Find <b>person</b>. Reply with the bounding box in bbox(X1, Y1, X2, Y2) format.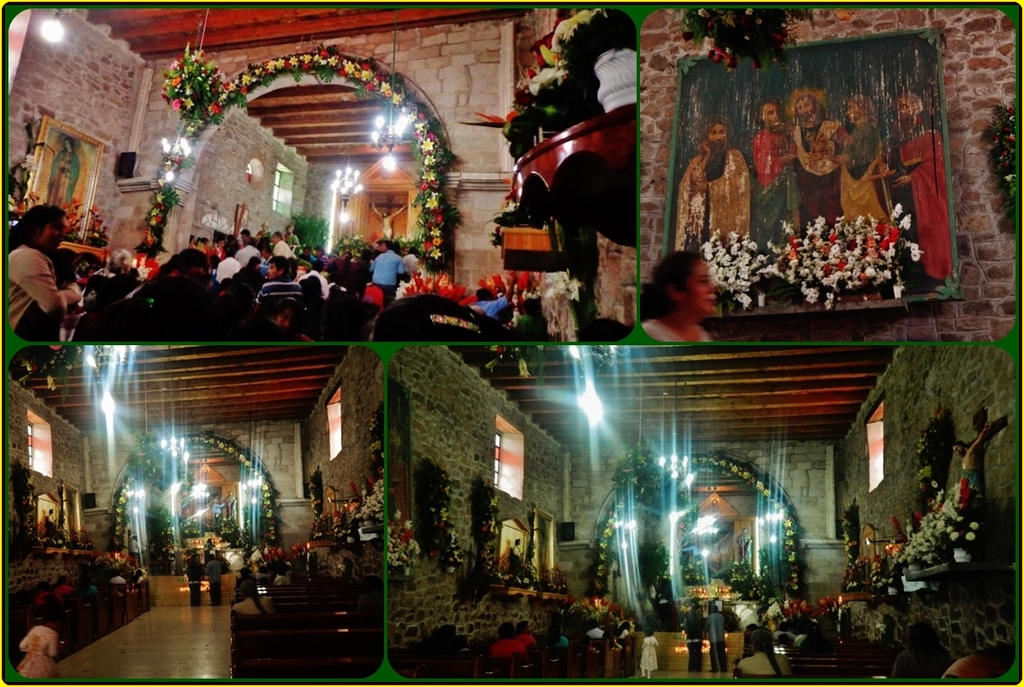
bbox(81, 572, 99, 595).
